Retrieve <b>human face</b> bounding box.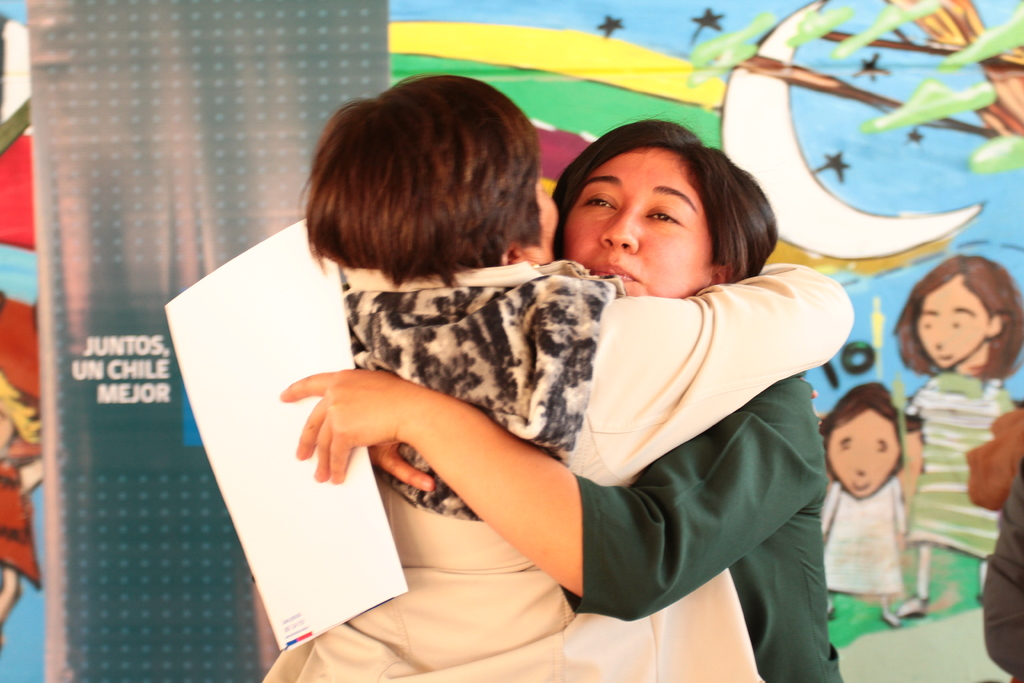
Bounding box: bbox(828, 410, 900, 499).
